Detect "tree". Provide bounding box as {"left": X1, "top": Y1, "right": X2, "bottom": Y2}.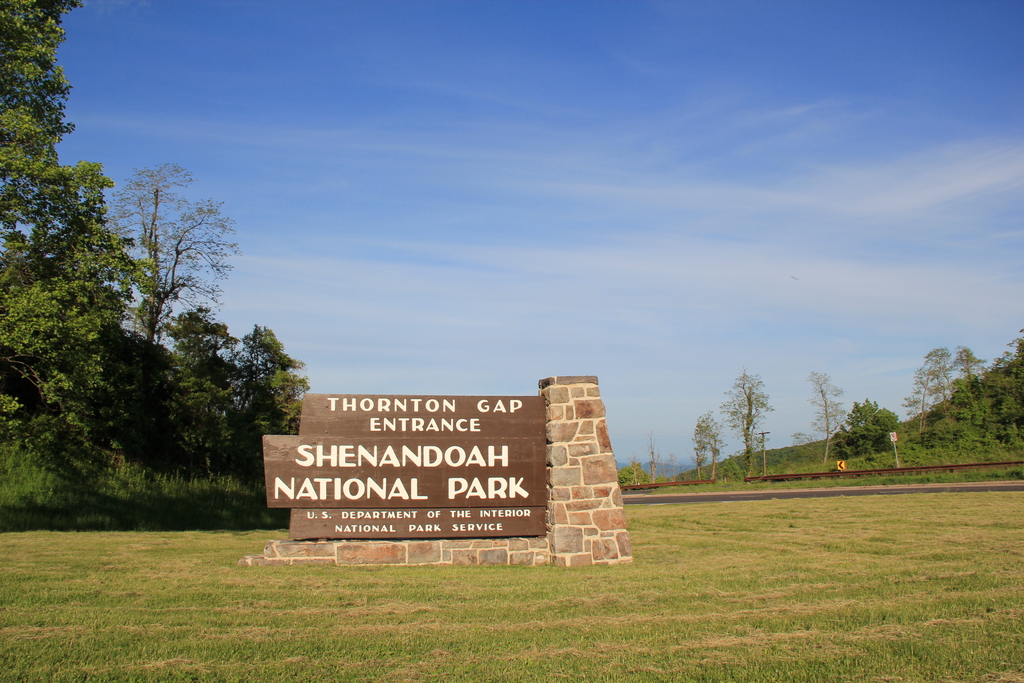
{"left": 645, "top": 433, "right": 661, "bottom": 487}.
